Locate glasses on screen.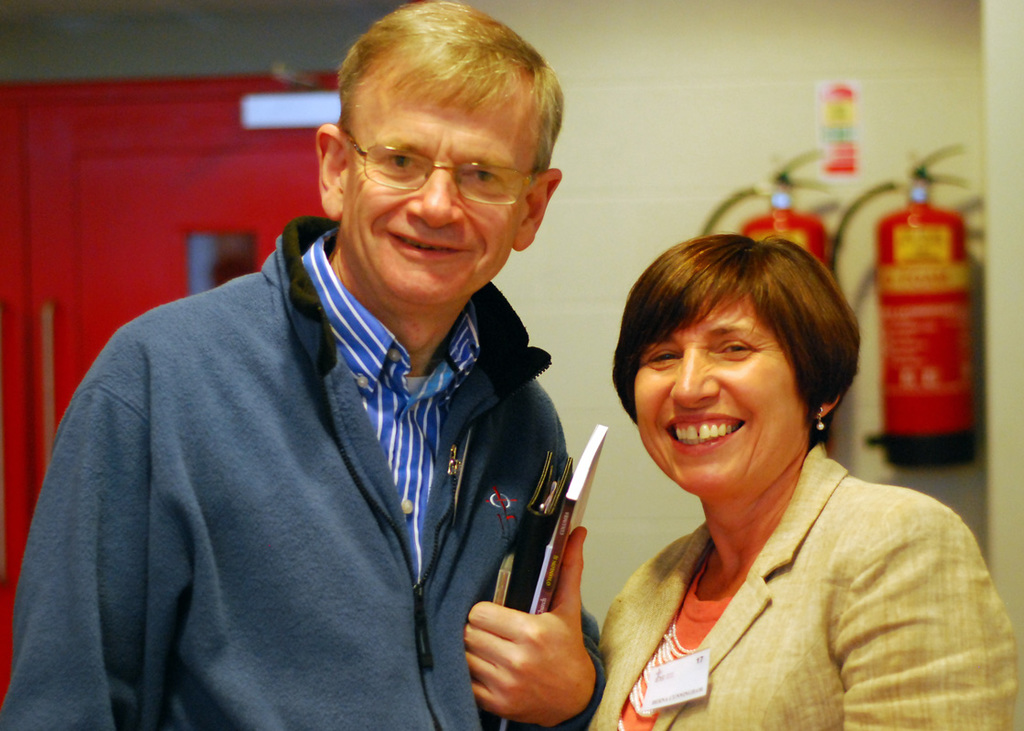
On screen at l=328, t=130, r=547, b=206.
